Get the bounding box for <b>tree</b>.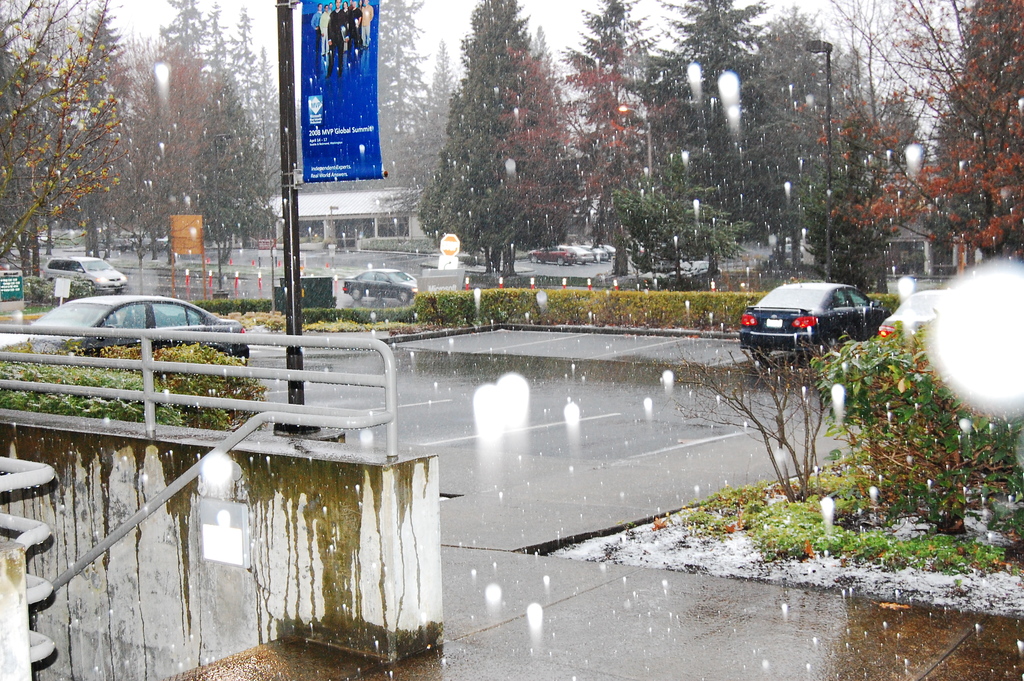
[left=375, top=0, right=433, bottom=188].
